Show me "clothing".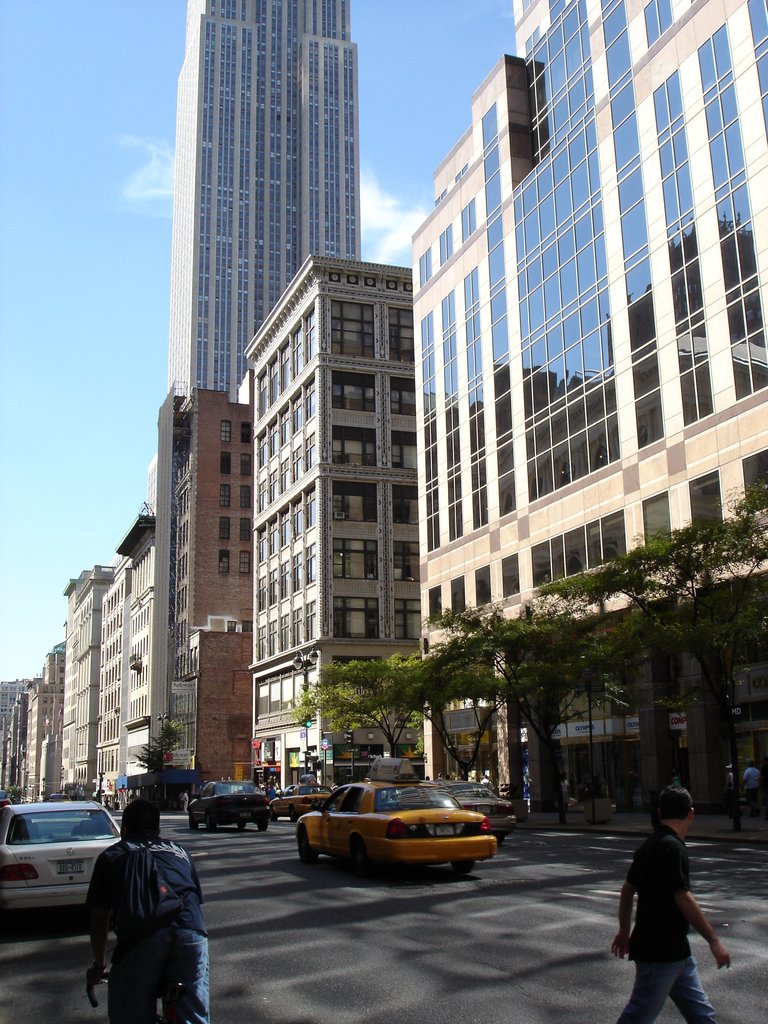
"clothing" is here: 618:824:723:1023.
